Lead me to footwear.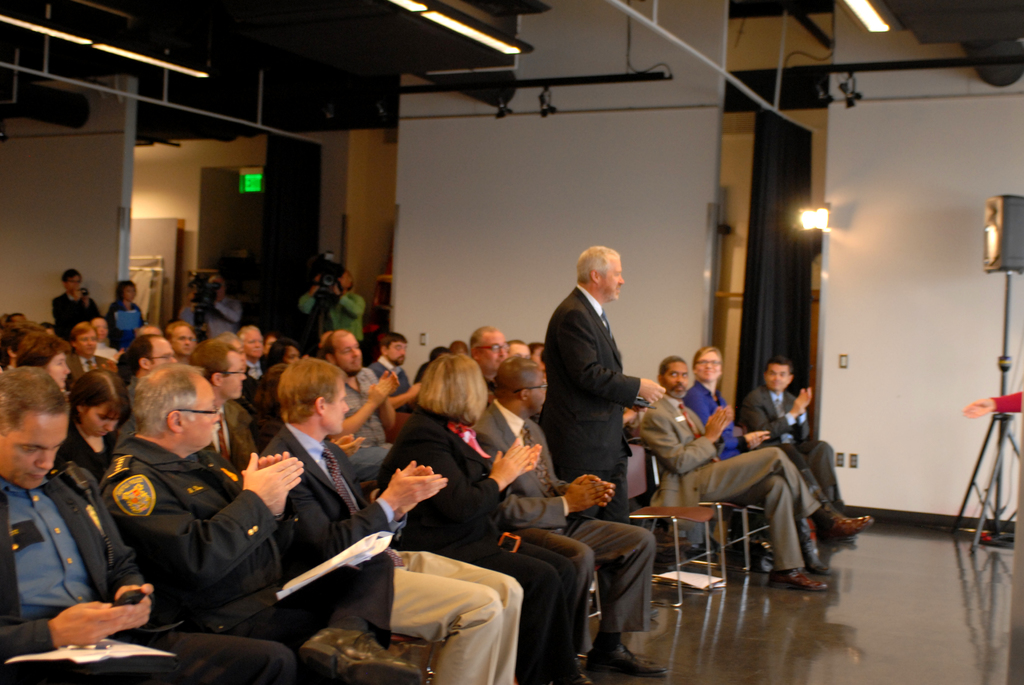
Lead to [x1=765, y1=565, x2=827, y2=590].
